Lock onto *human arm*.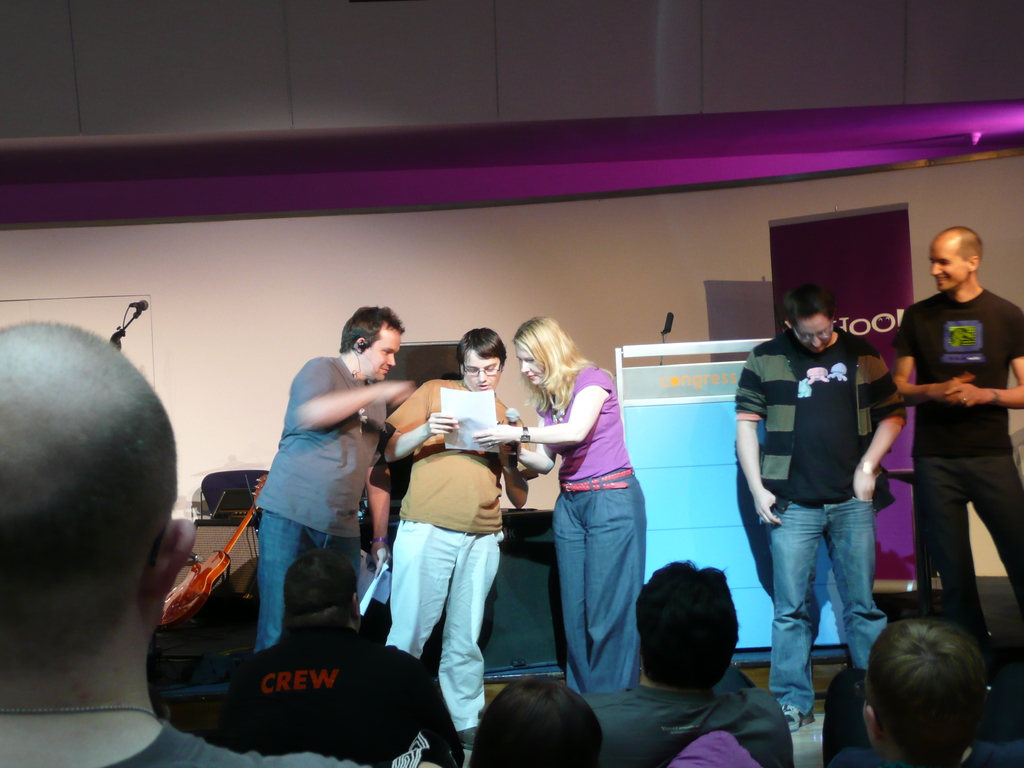
Locked: locate(847, 352, 916, 512).
